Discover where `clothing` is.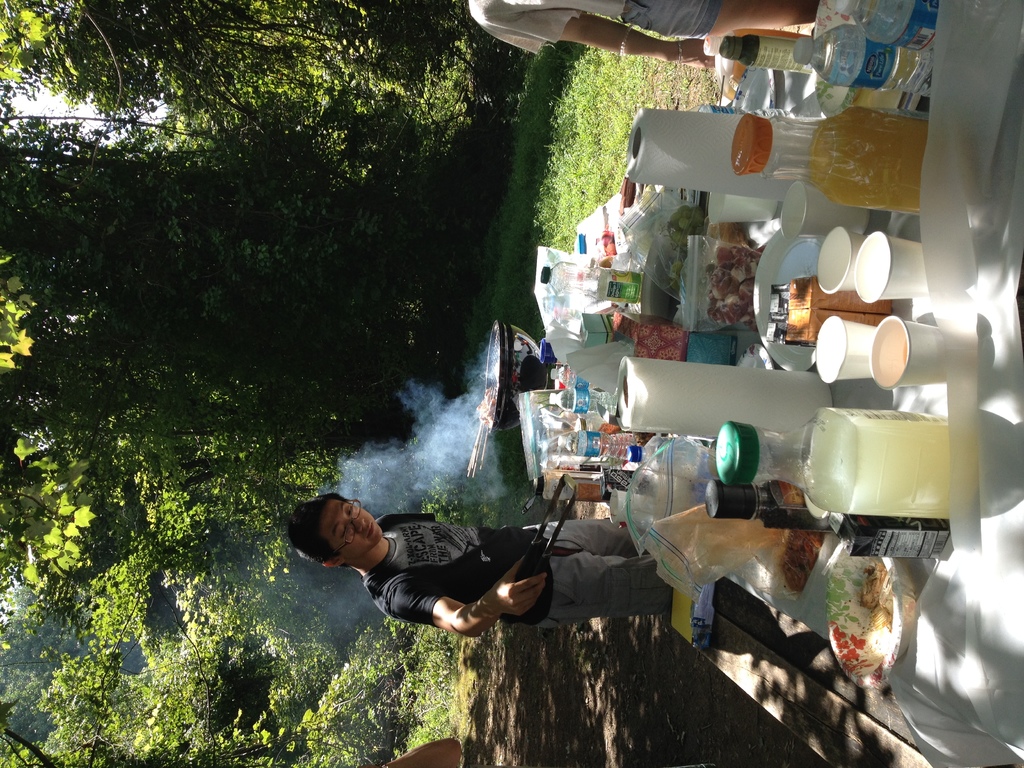
Discovered at (x1=335, y1=499, x2=658, y2=645).
